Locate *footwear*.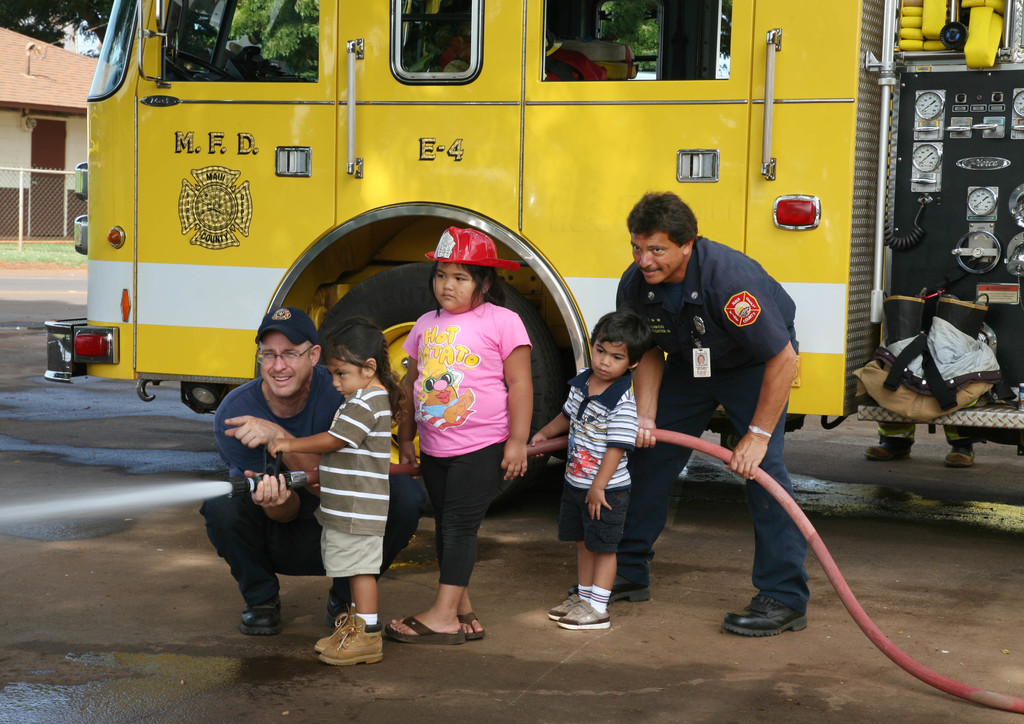
Bounding box: [x1=238, y1=597, x2=281, y2=631].
